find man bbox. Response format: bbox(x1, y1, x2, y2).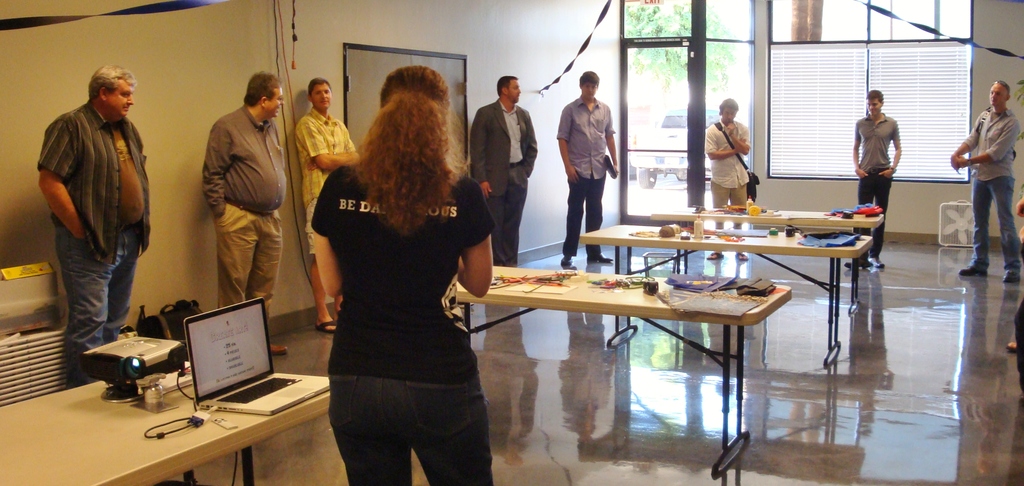
bbox(845, 90, 904, 270).
